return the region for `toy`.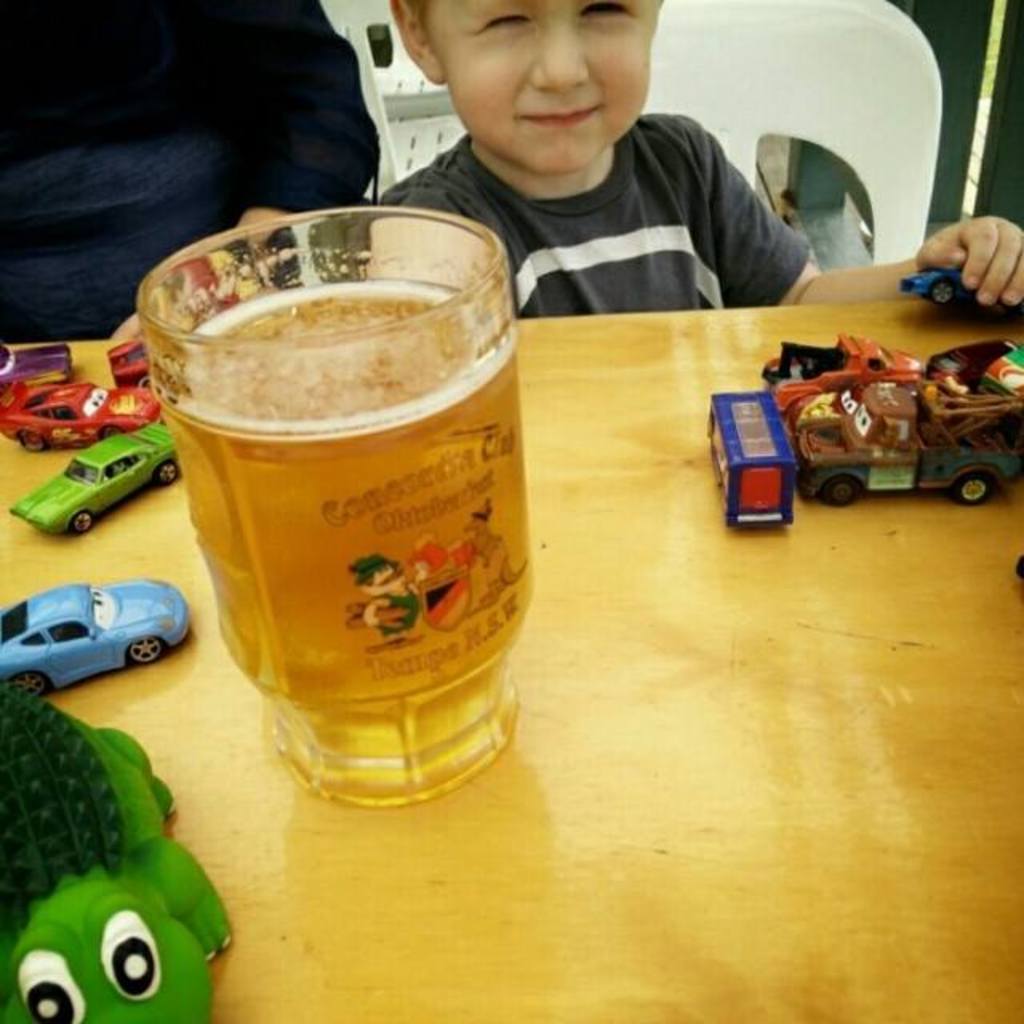
2:374:155:459.
